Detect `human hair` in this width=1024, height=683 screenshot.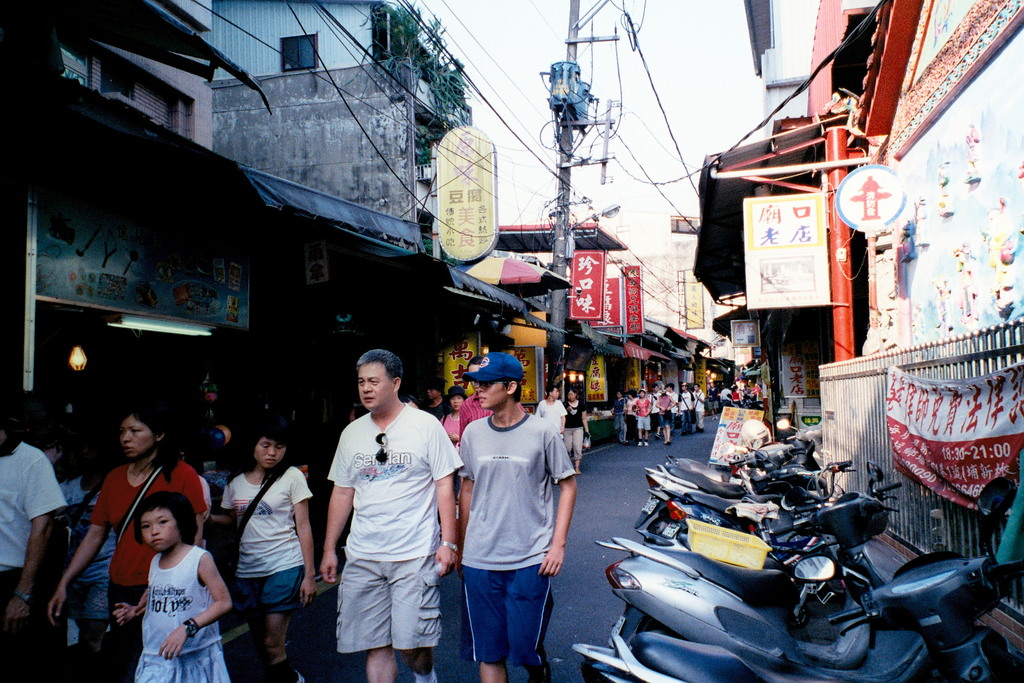
Detection: 443,382,463,403.
